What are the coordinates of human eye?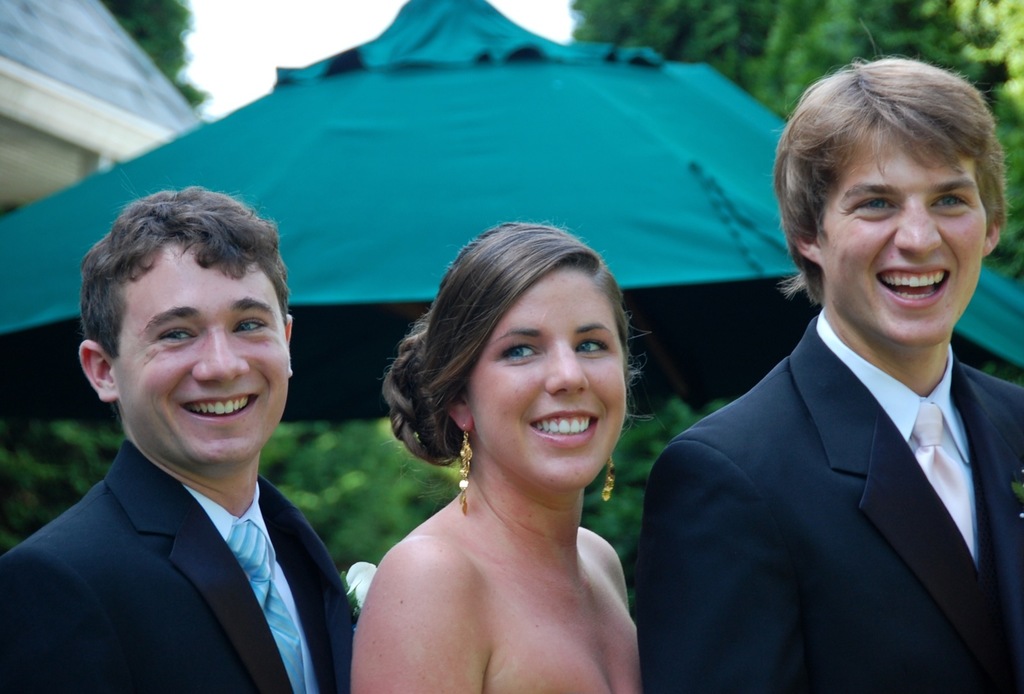
box(492, 339, 541, 367).
